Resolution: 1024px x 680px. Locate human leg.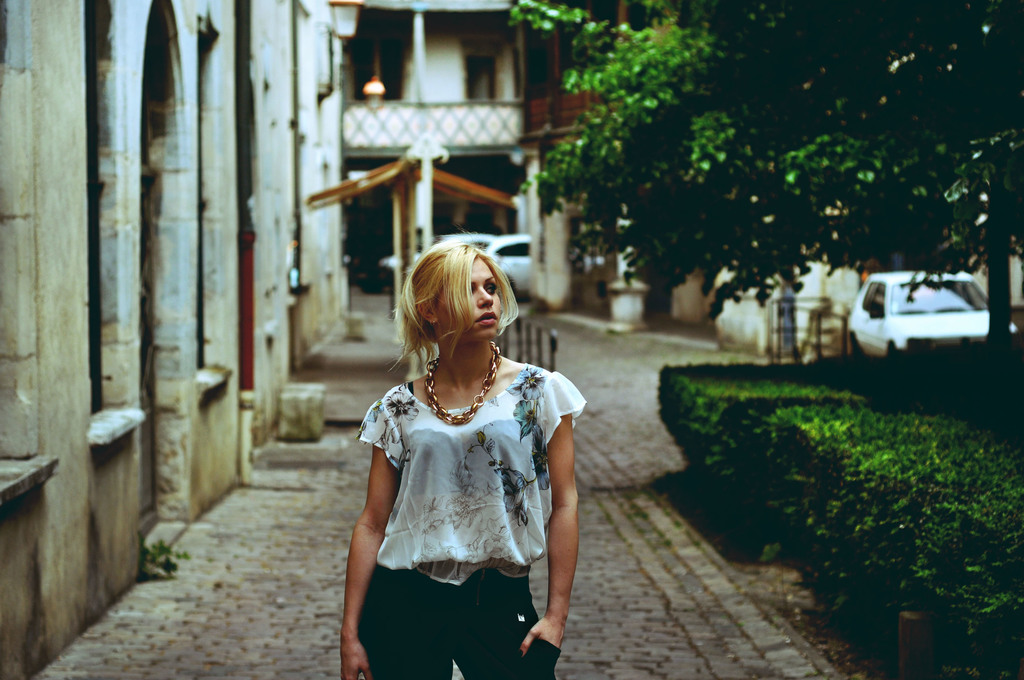
356, 553, 456, 679.
